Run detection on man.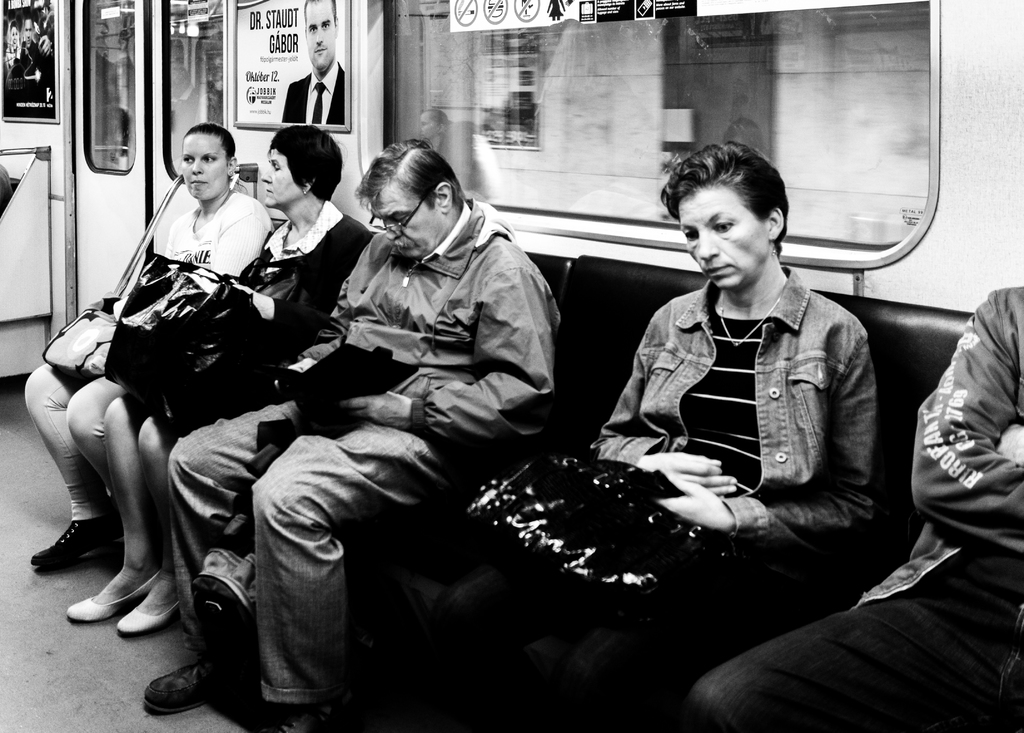
Result: bbox=(277, 0, 348, 133).
